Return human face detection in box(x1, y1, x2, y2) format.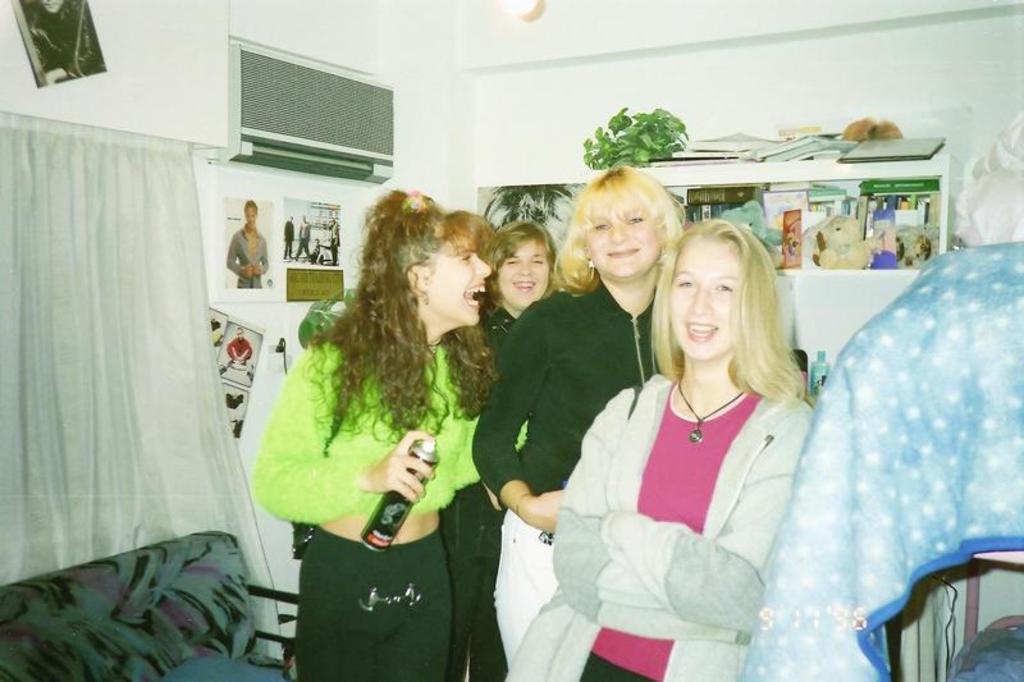
box(234, 202, 260, 226).
